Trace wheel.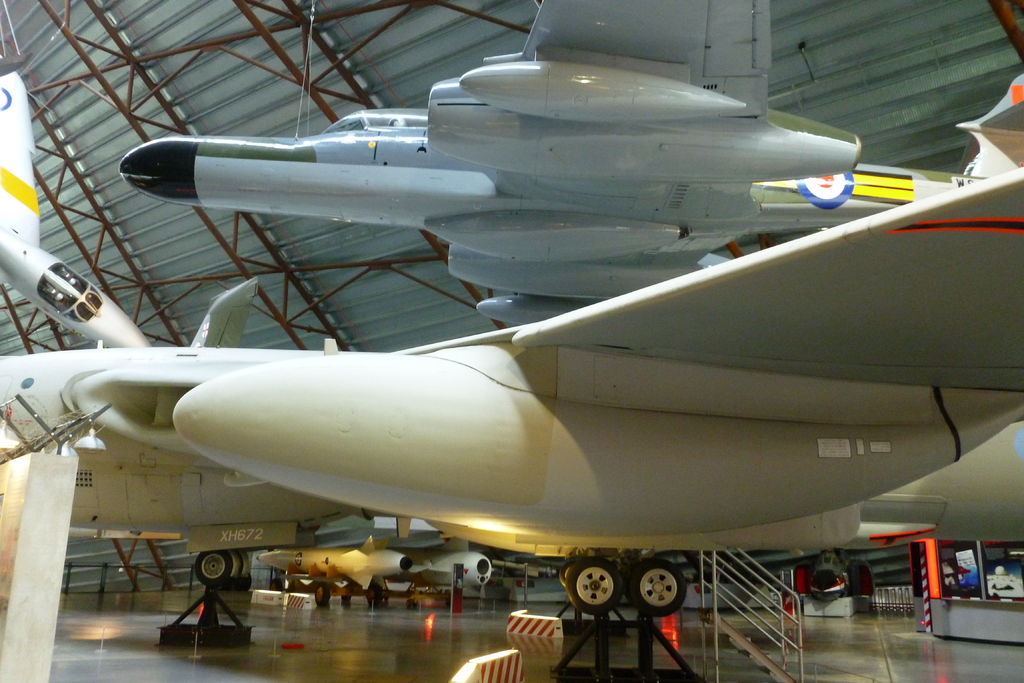
Traced to (x1=194, y1=551, x2=230, y2=588).
